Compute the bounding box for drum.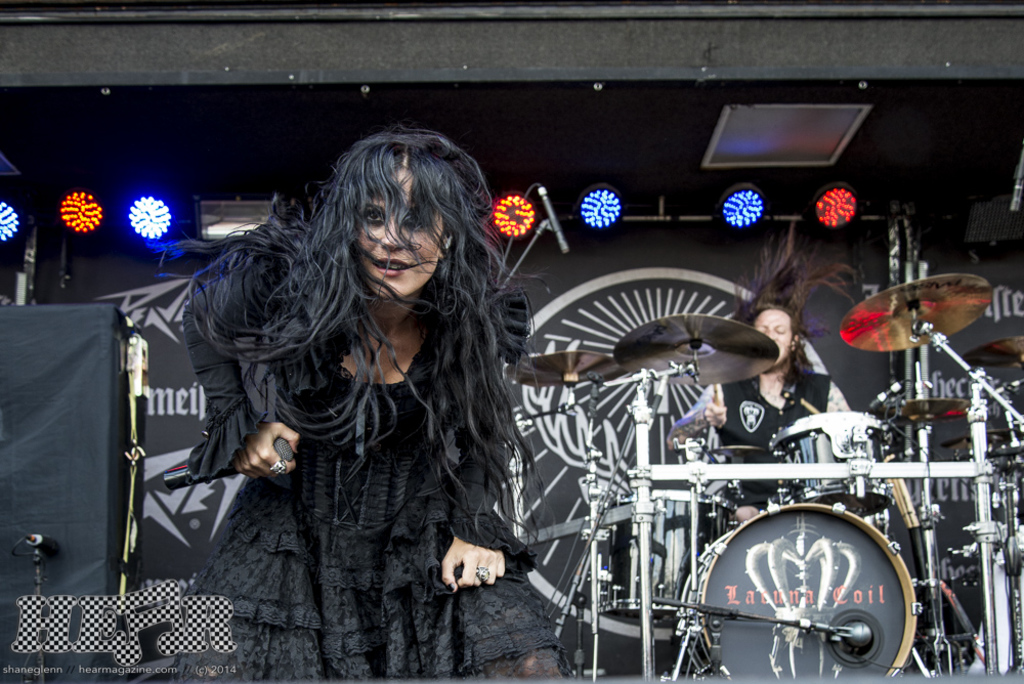
[left=595, top=484, right=735, bottom=629].
